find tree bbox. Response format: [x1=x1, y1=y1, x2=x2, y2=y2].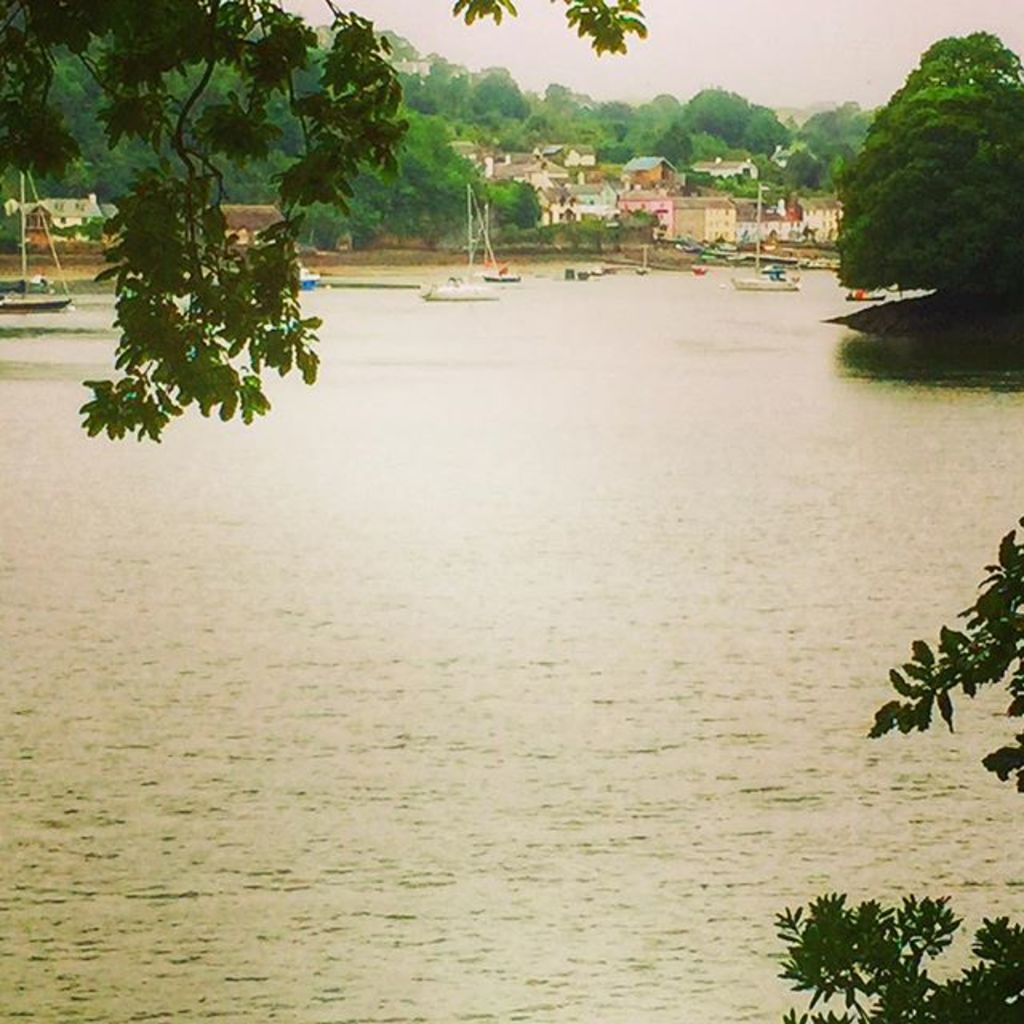
[x1=0, y1=0, x2=653, y2=442].
